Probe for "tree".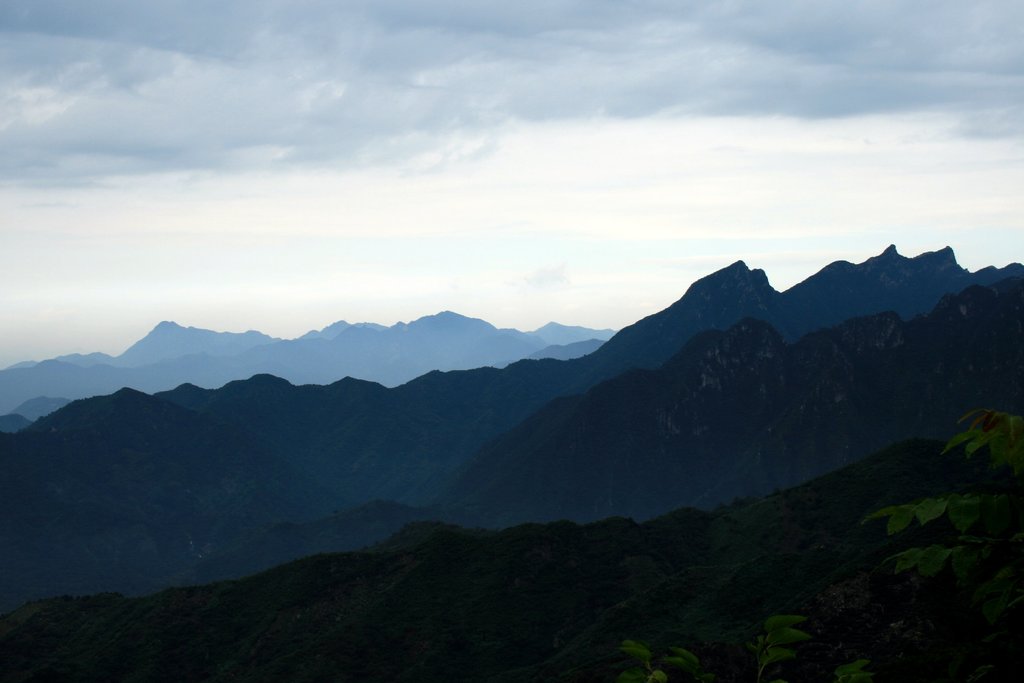
Probe result: bbox=[611, 403, 1023, 680].
